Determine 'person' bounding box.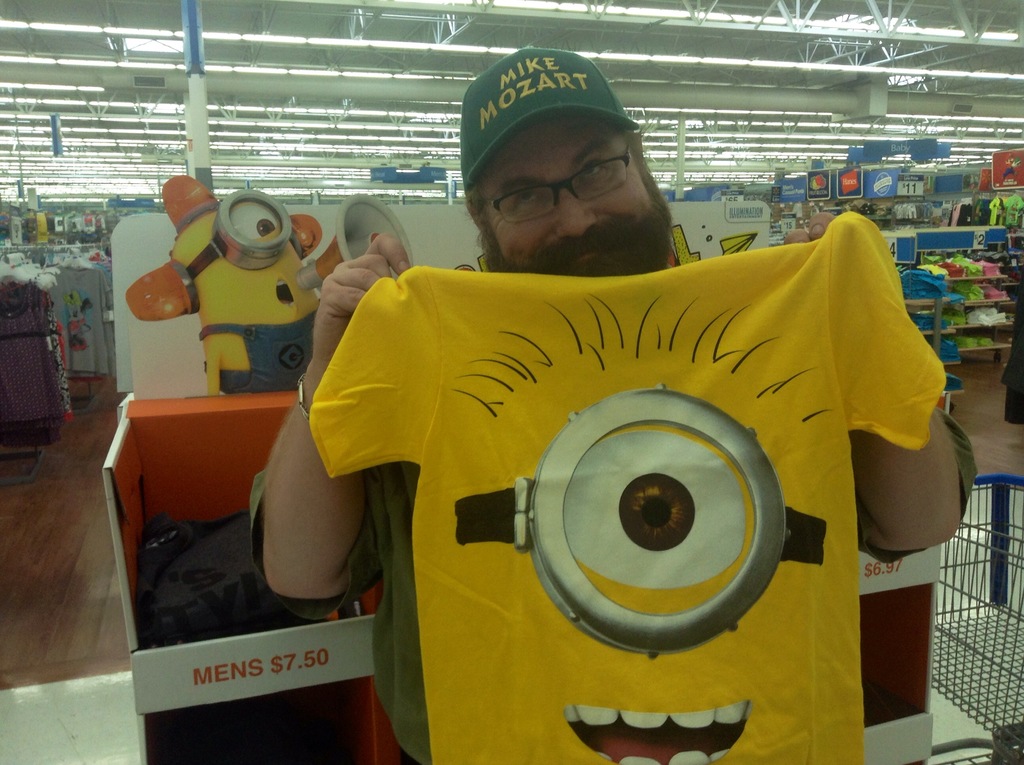
Determined: <box>221,149,899,753</box>.
